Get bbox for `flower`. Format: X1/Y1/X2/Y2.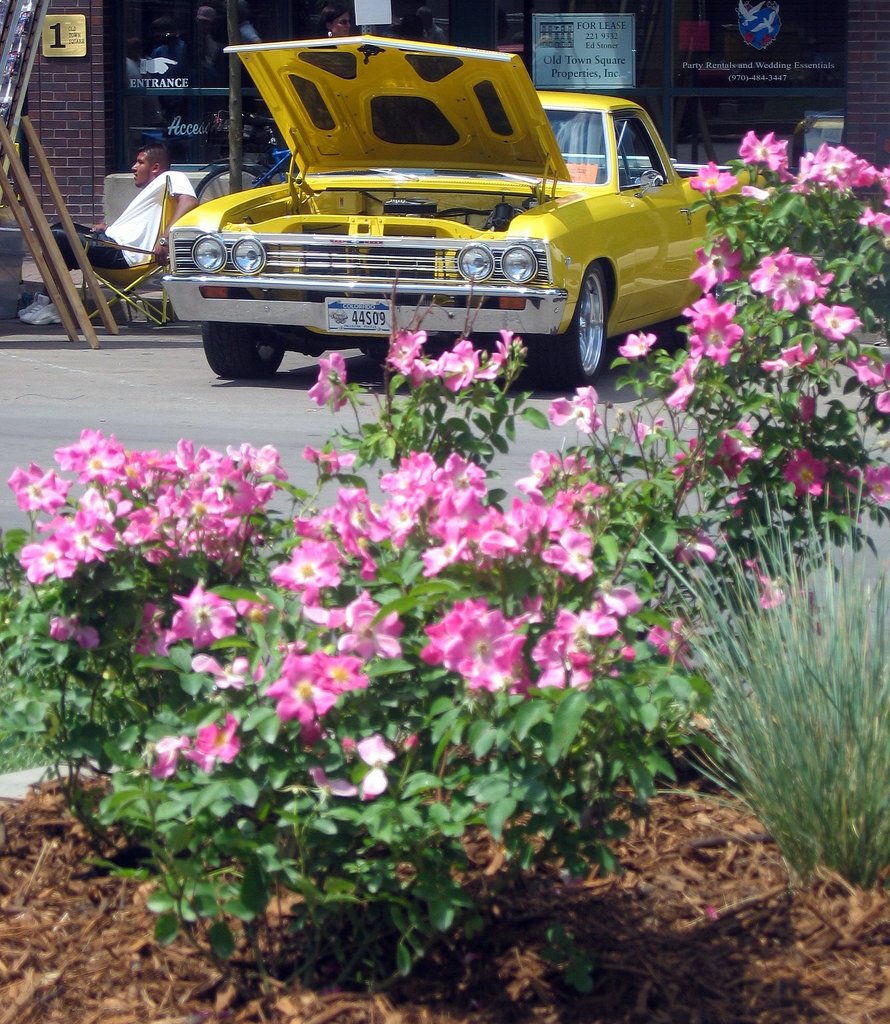
677/527/715/569.
